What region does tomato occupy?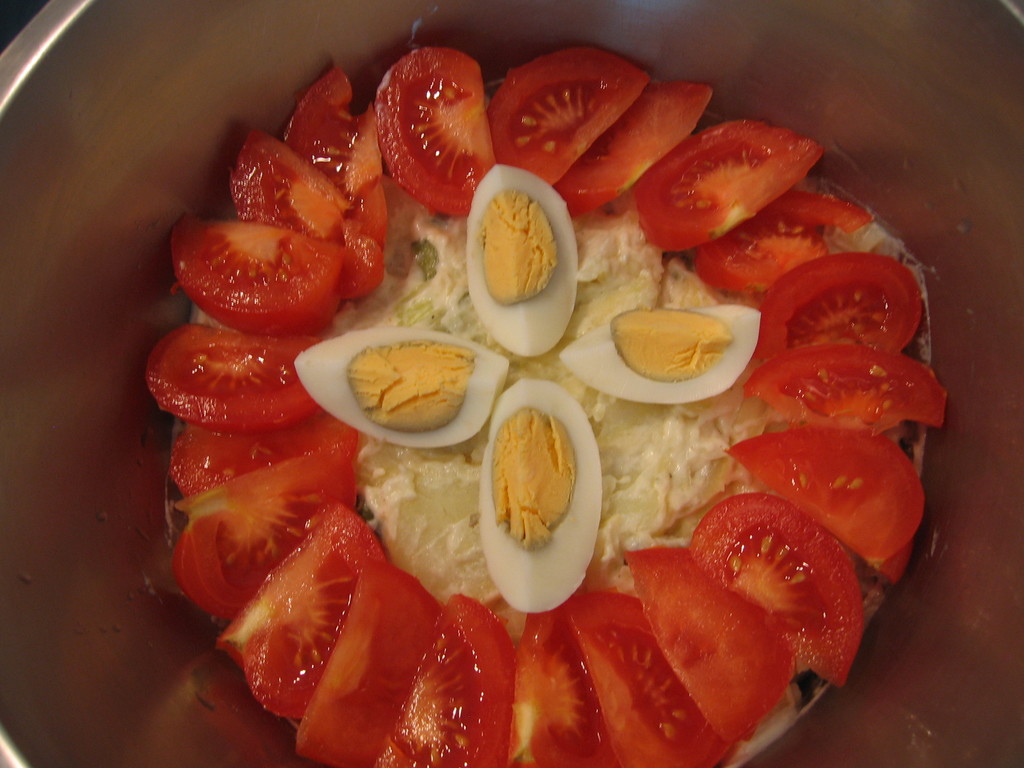
{"x1": 287, "y1": 554, "x2": 442, "y2": 767}.
